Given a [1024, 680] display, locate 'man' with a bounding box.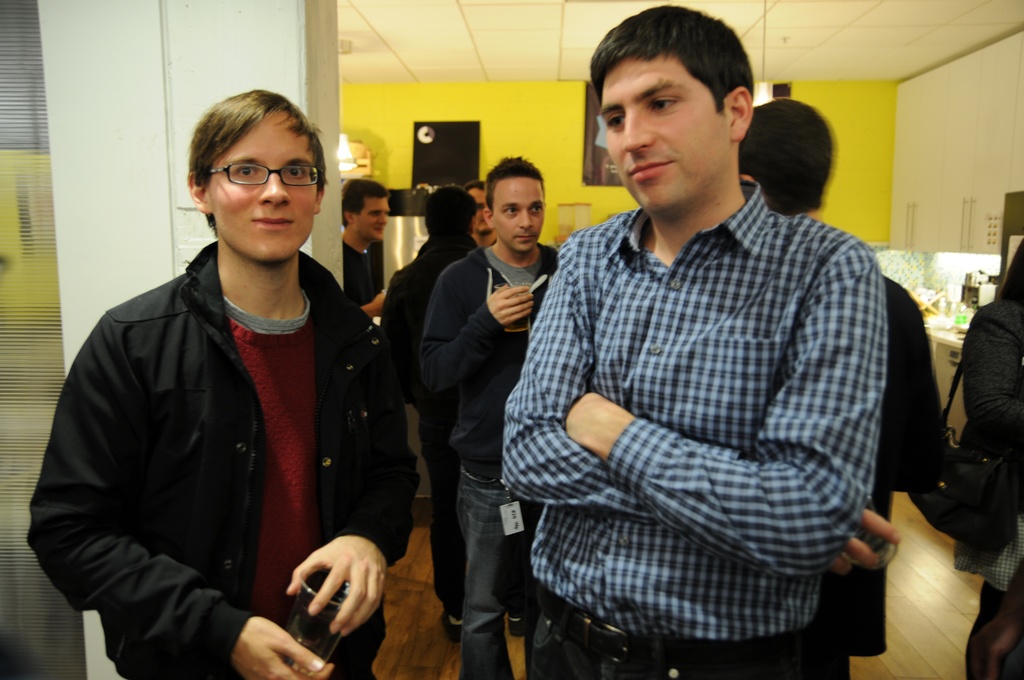
Located: bbox=(461, 187, 501, 255).
